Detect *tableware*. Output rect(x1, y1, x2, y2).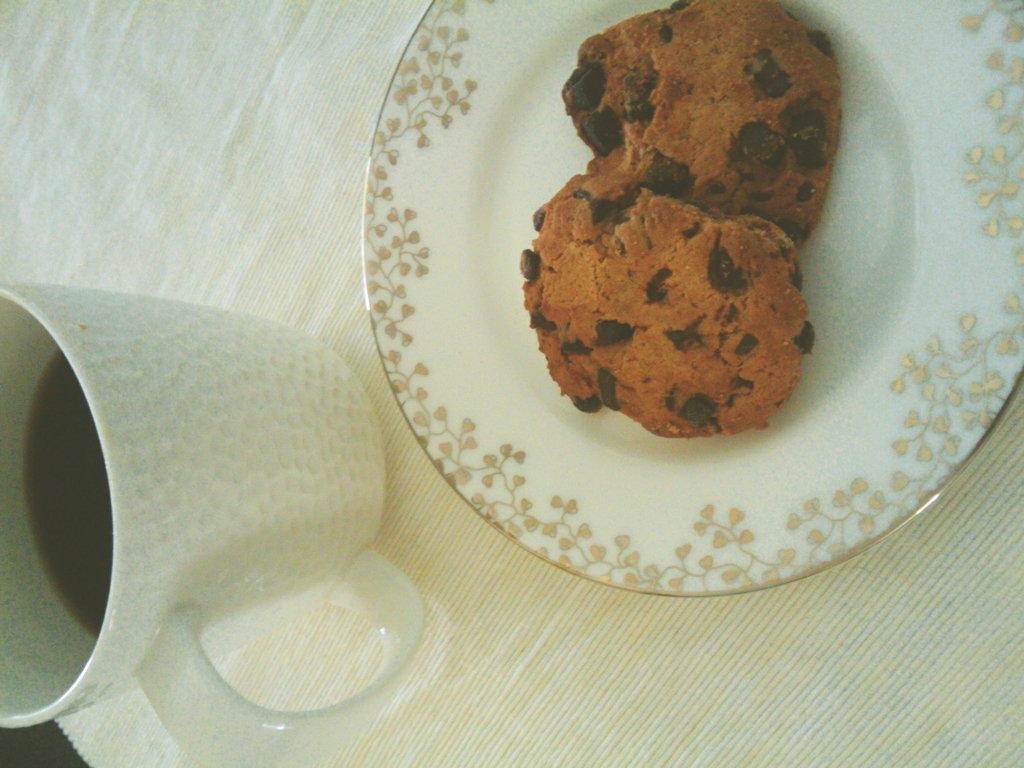
rect(0, 278, 436, 753).
